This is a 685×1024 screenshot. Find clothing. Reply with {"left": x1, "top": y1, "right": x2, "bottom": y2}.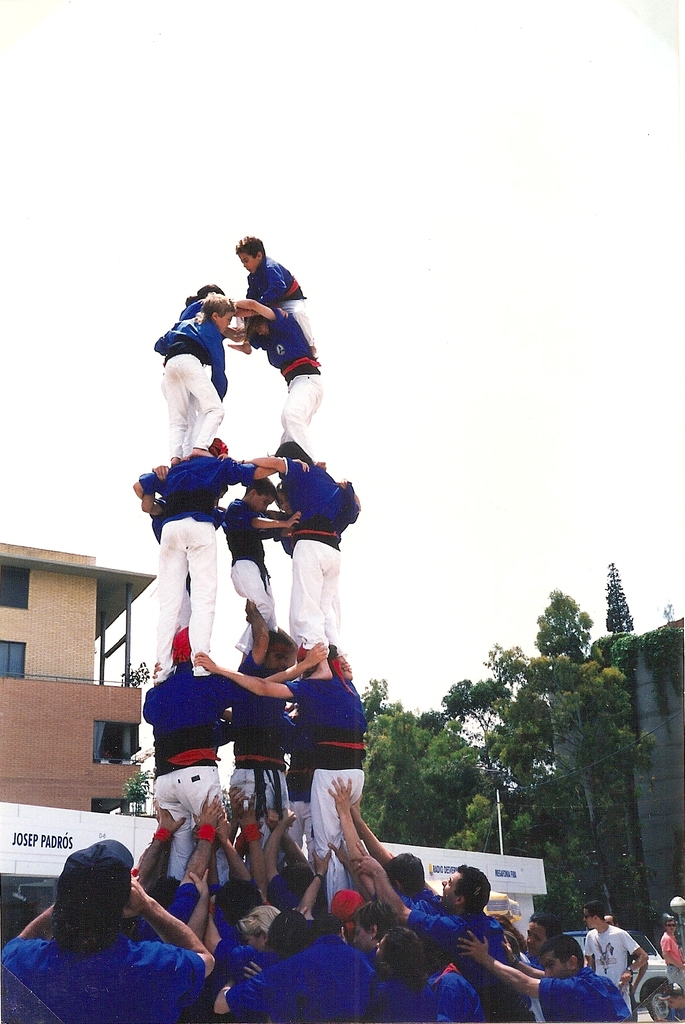
{"left": 136, "top": 442, "right": 243, "bottom": 666}.
